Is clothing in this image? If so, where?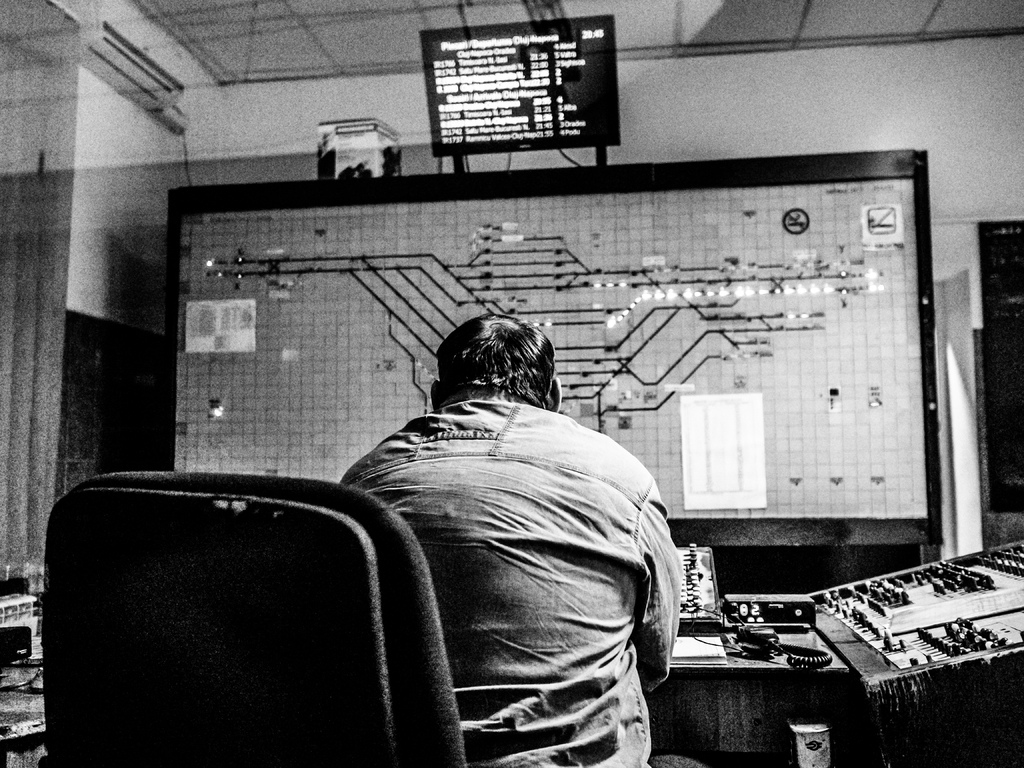
Yes, at 334, 394, 685, 767.
